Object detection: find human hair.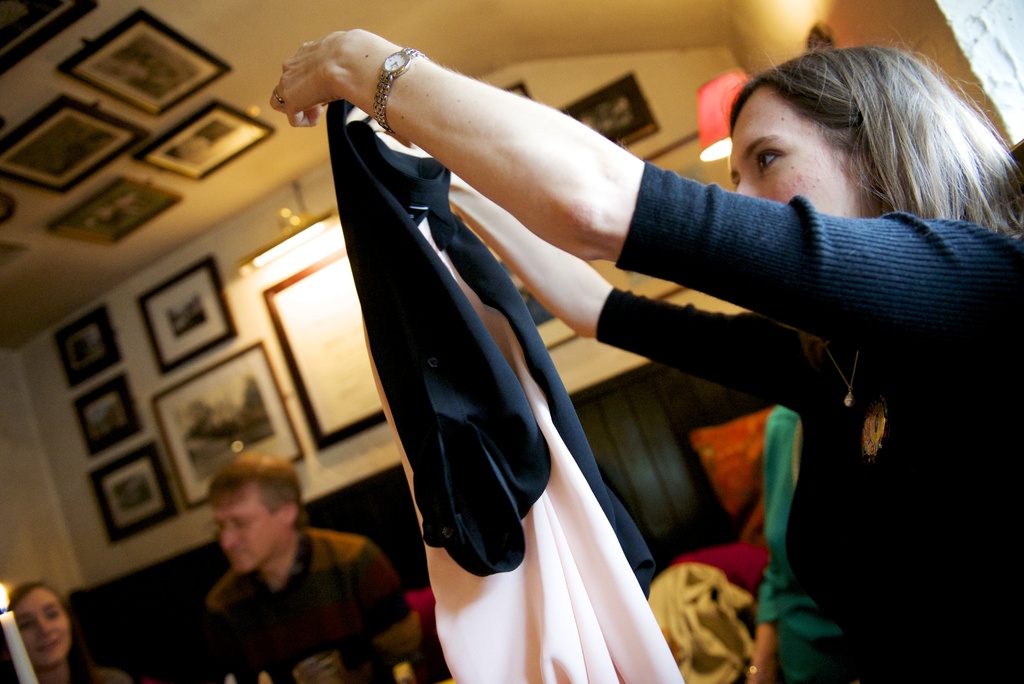
(205,446,311,527).
